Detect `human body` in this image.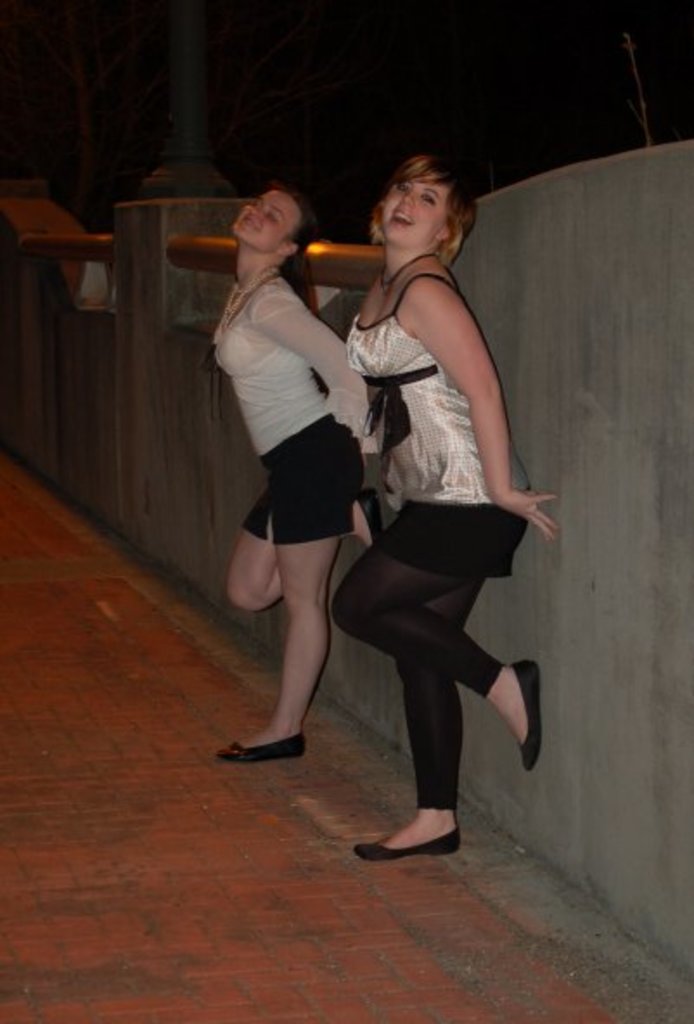
Detection: box(213, 164, 393, 803).
